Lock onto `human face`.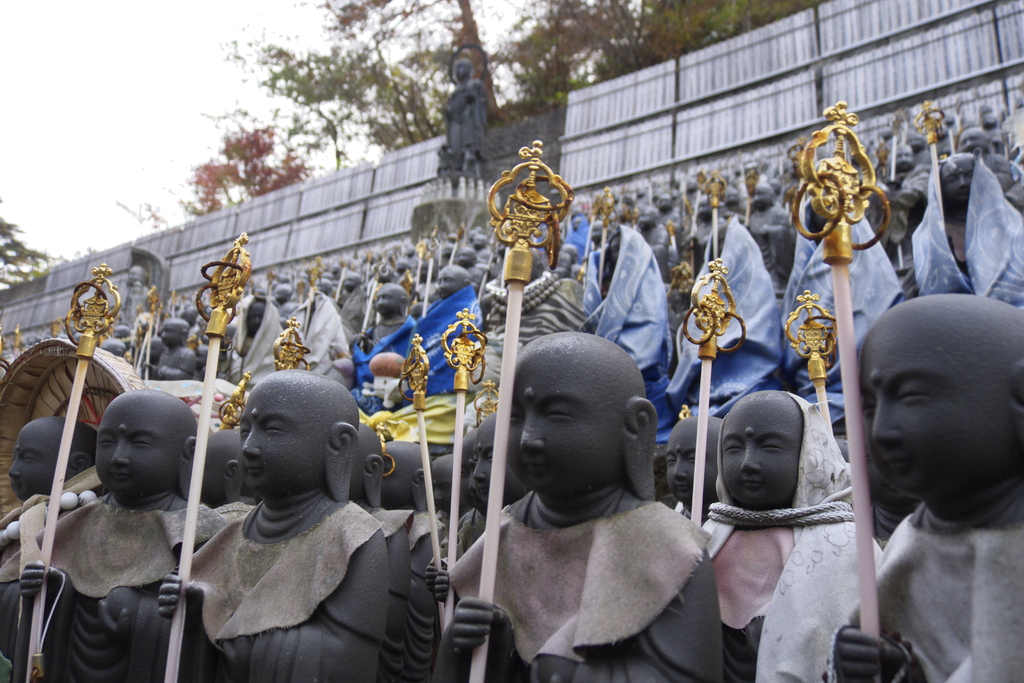
Locked: crop(941, 160, 972, 210).
